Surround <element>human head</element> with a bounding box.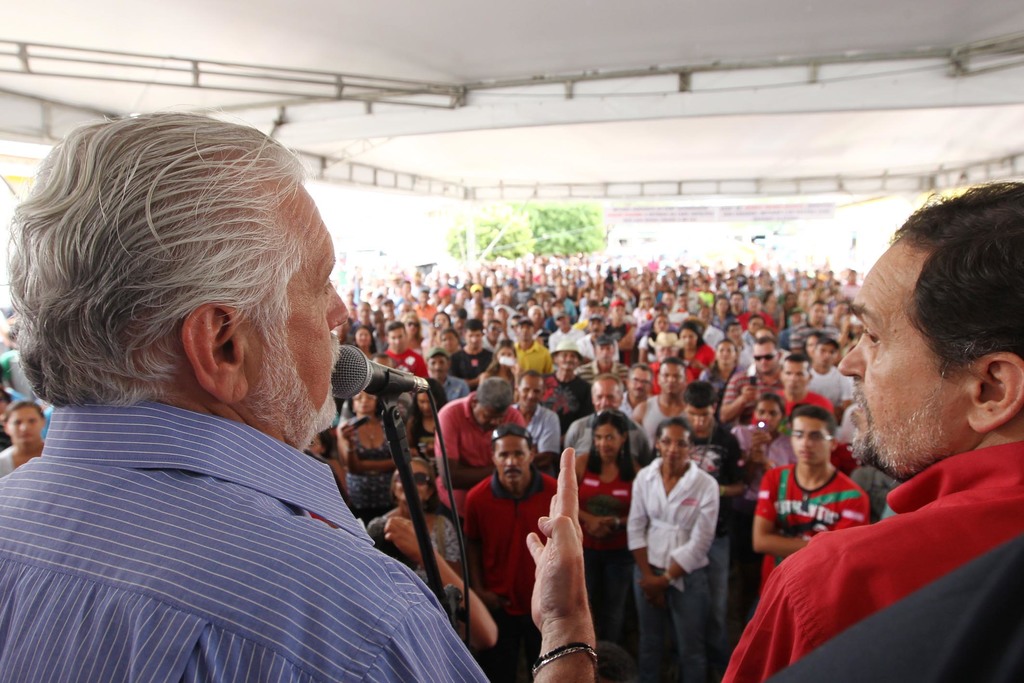
815 336 838 370.
